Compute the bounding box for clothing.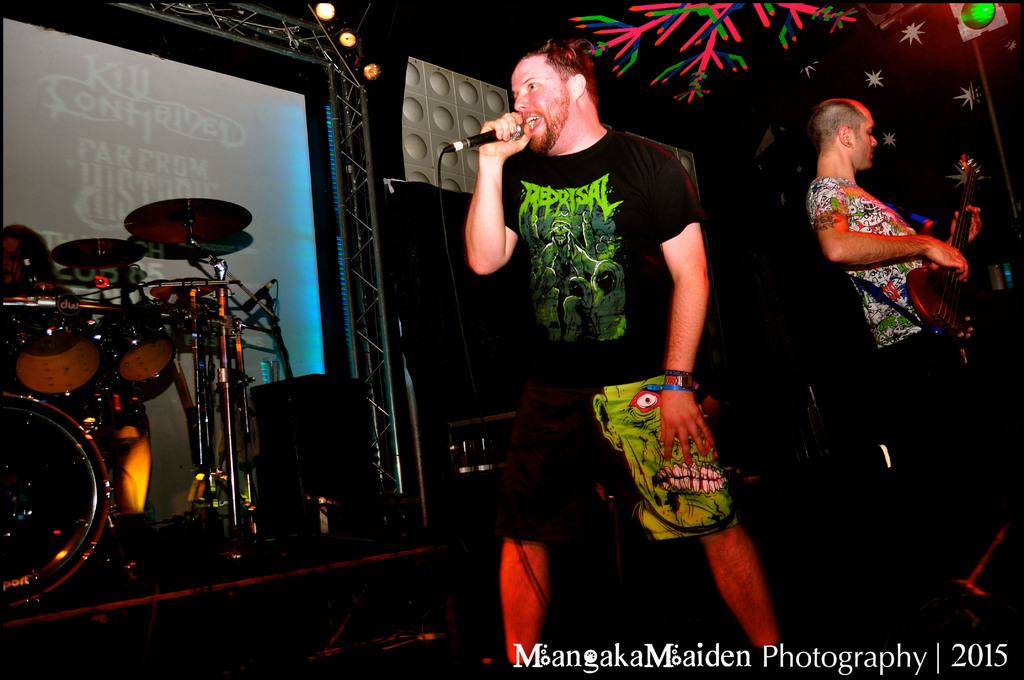
l=804, t=174, r=934, b=445.
